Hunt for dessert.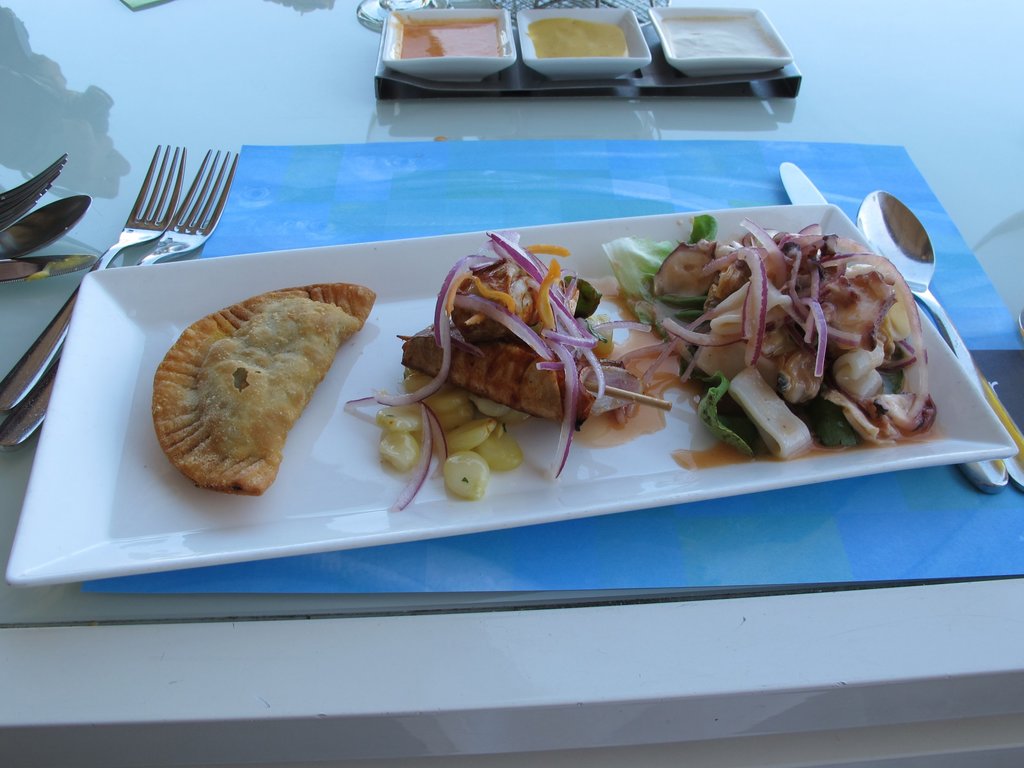
Hunted down at bbox=(348, 212, 934, 513).
